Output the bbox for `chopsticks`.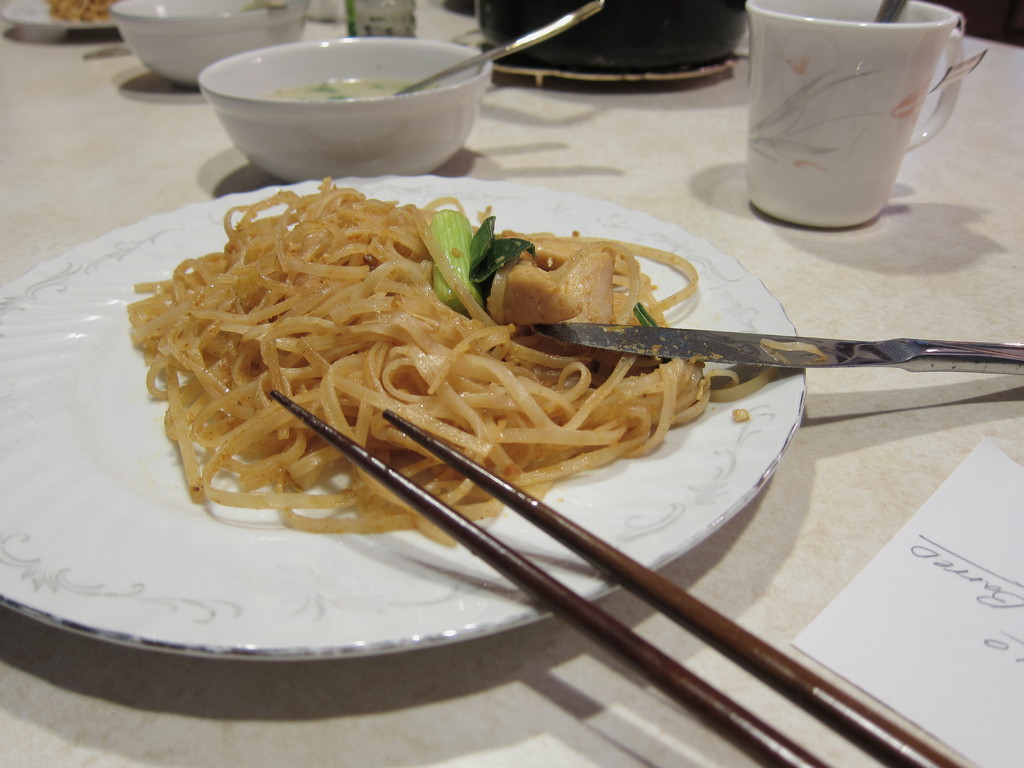
BBox(274, 388, 975, 767).
